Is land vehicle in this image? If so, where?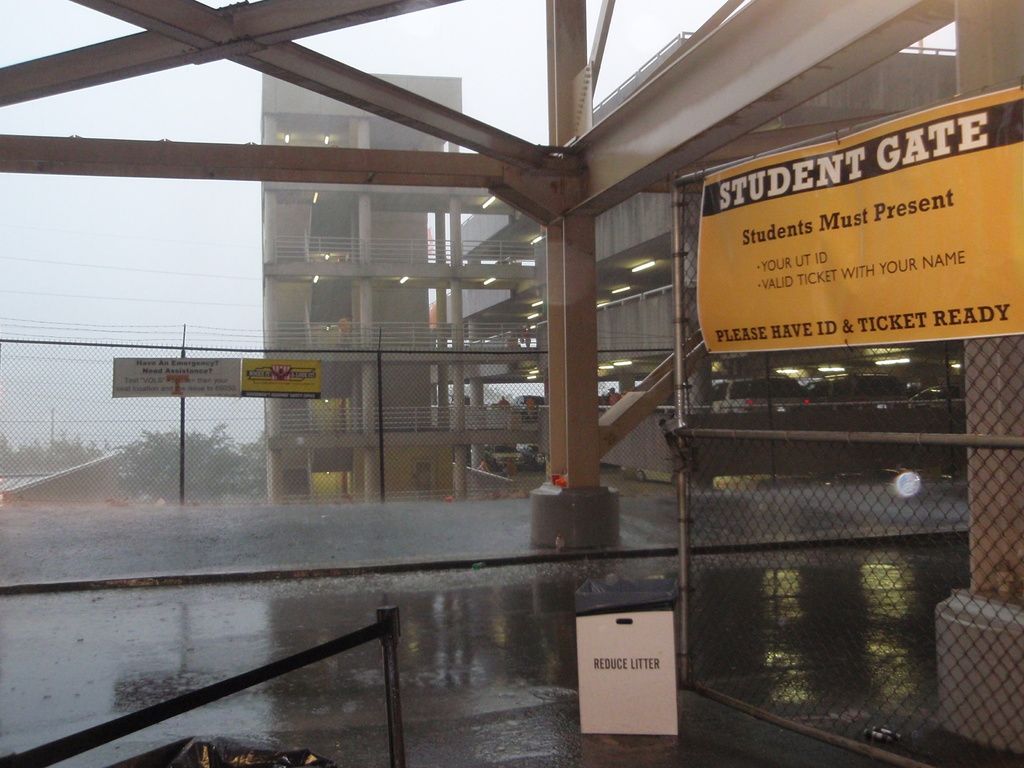
Yes, at 518 442 547 474.
